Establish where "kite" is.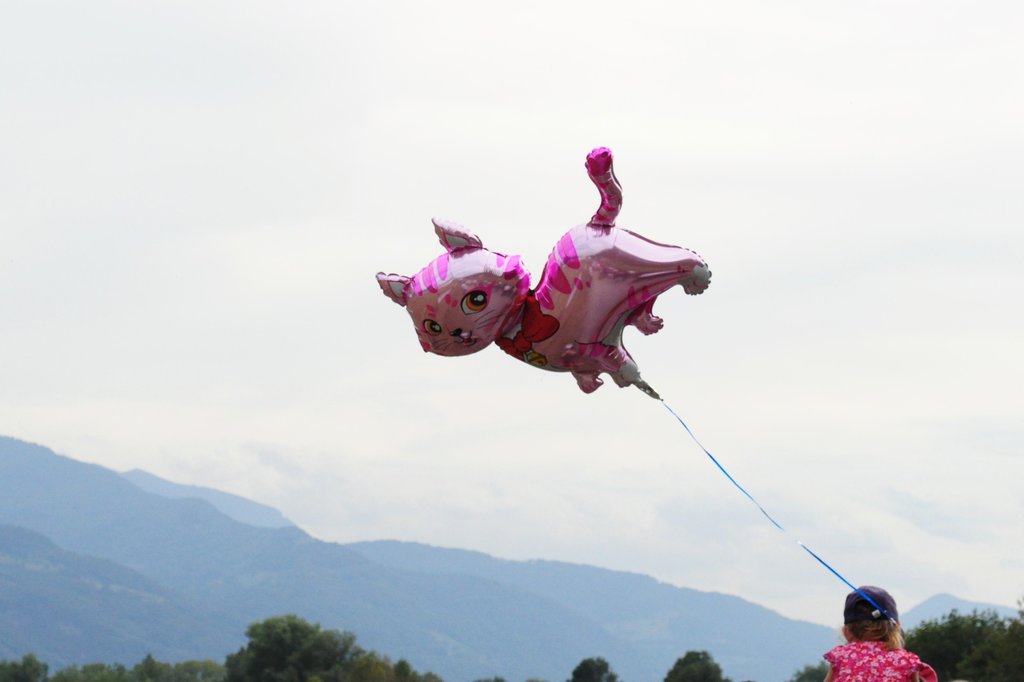
Established at Rect(372, 142, 714, 399).
